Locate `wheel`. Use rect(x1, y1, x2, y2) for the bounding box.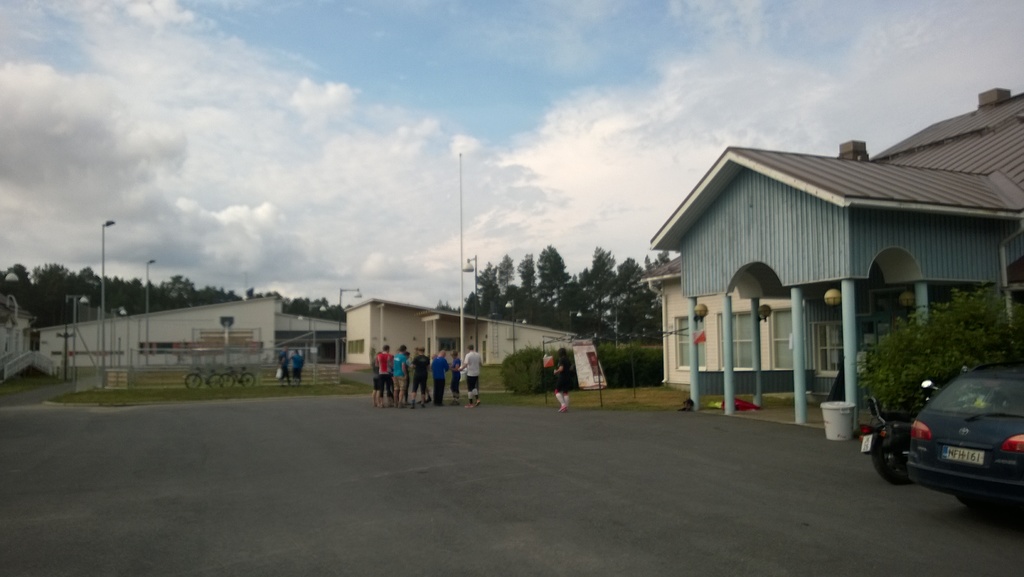
rect(239, 371, 257, 389).
